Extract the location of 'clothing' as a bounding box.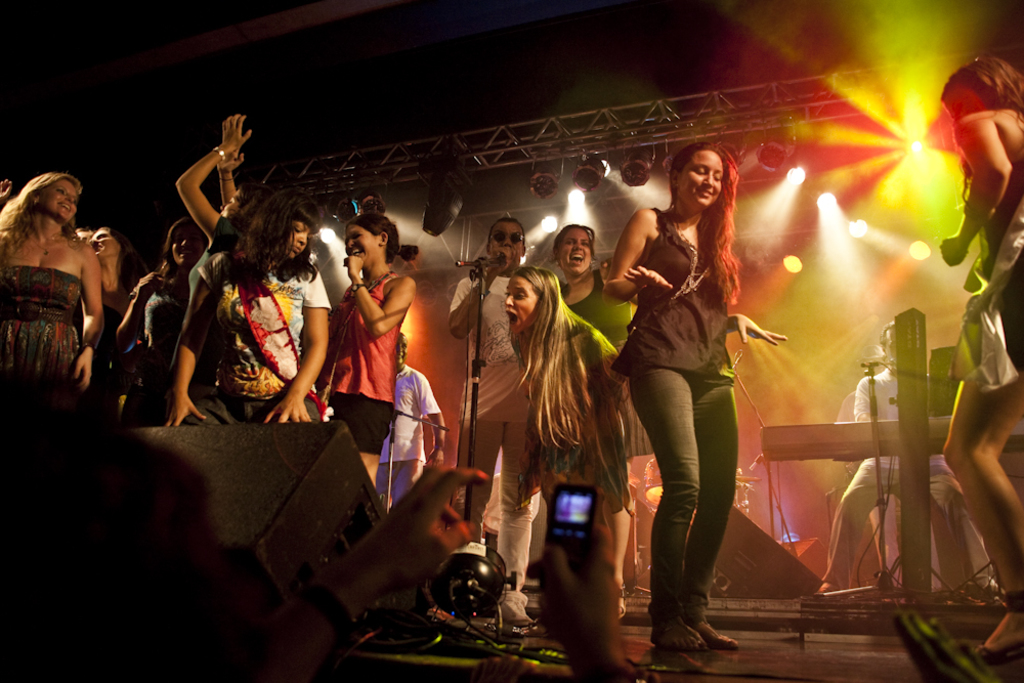
region(449, 275, 526, 618).
